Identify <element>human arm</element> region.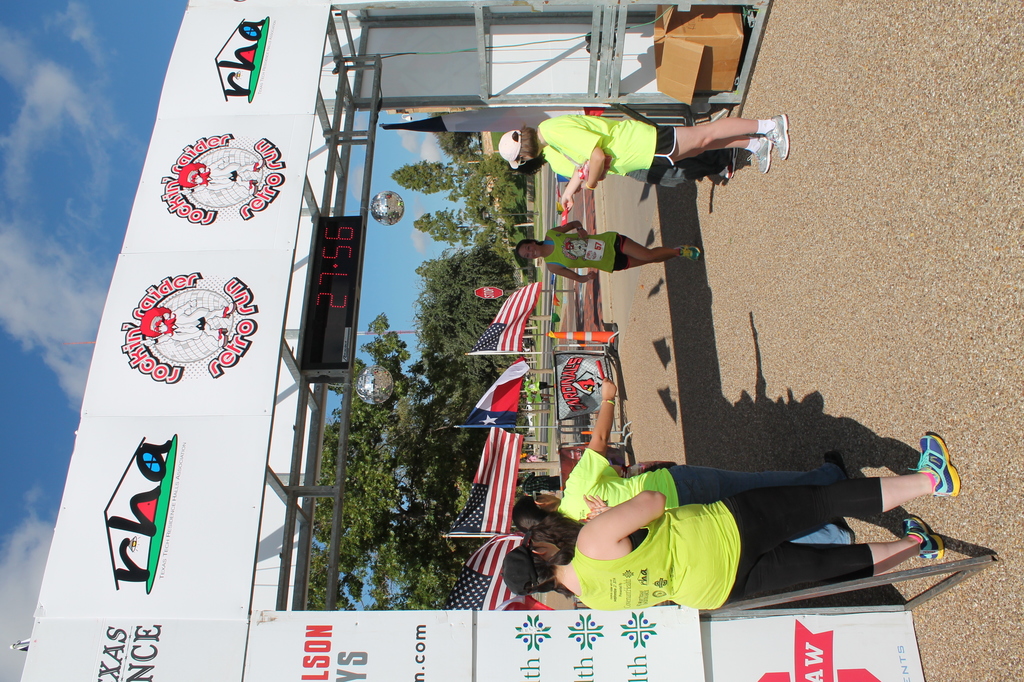
Region: {"x1": 551, "y1": 168, "x2": 592, "y2": 222}.
